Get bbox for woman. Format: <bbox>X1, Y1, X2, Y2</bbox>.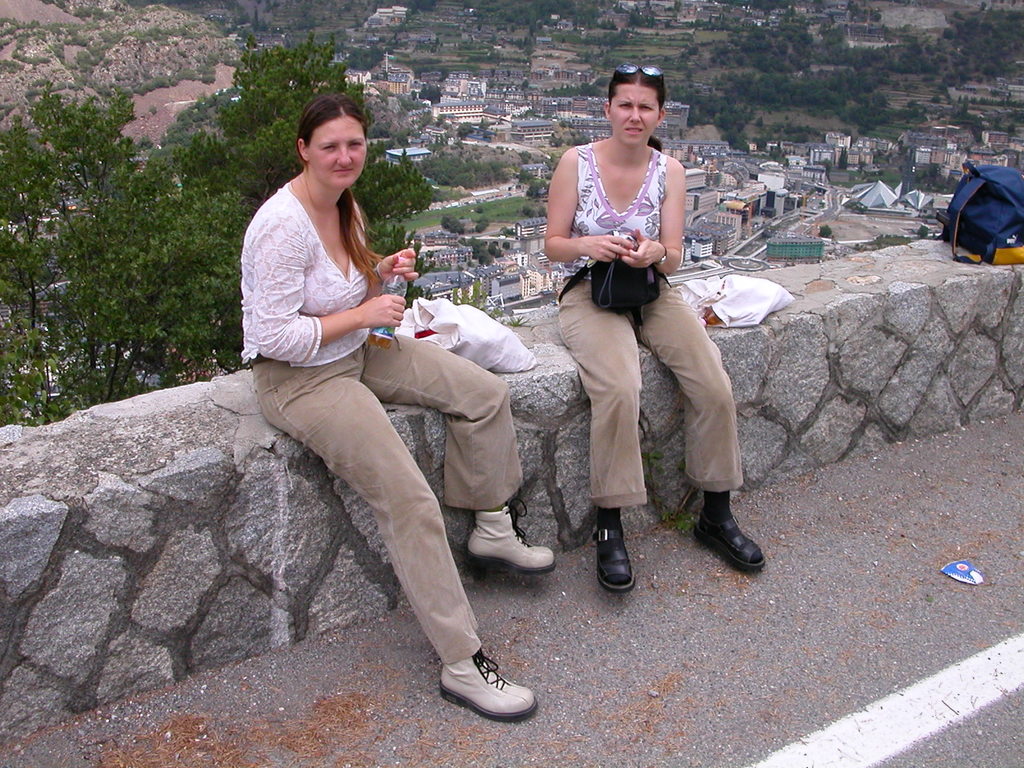
<bbox>550, 68, 771, 589</bbox>.
